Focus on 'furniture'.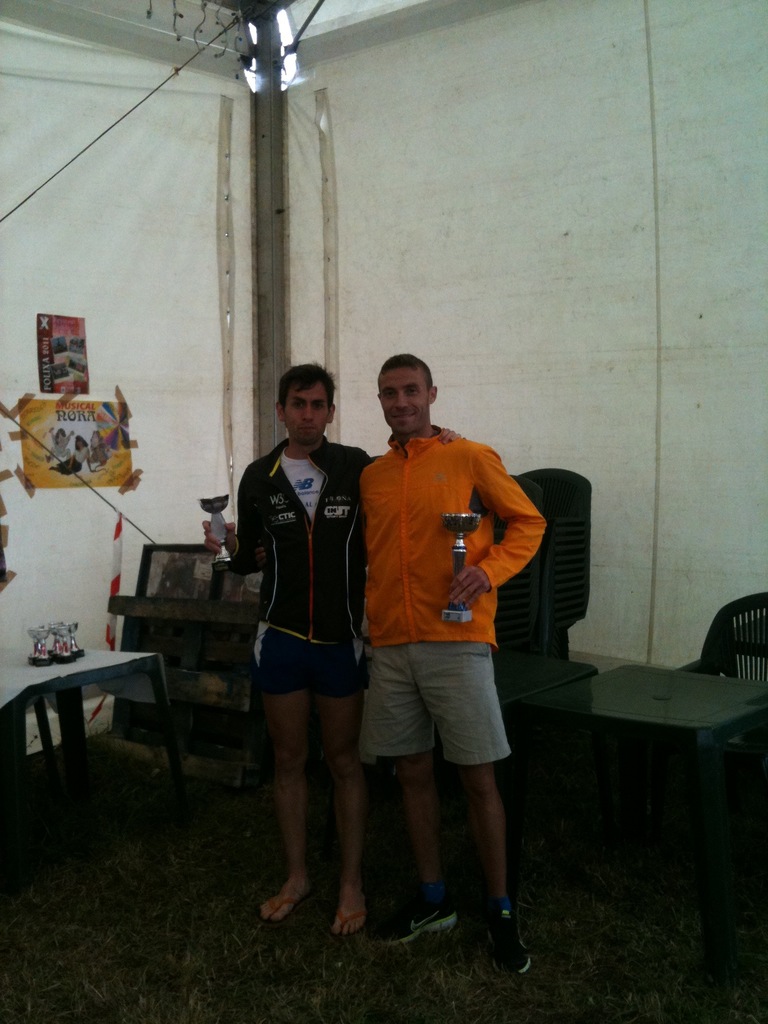
Focused at locate(502, 660, 767, 753).
